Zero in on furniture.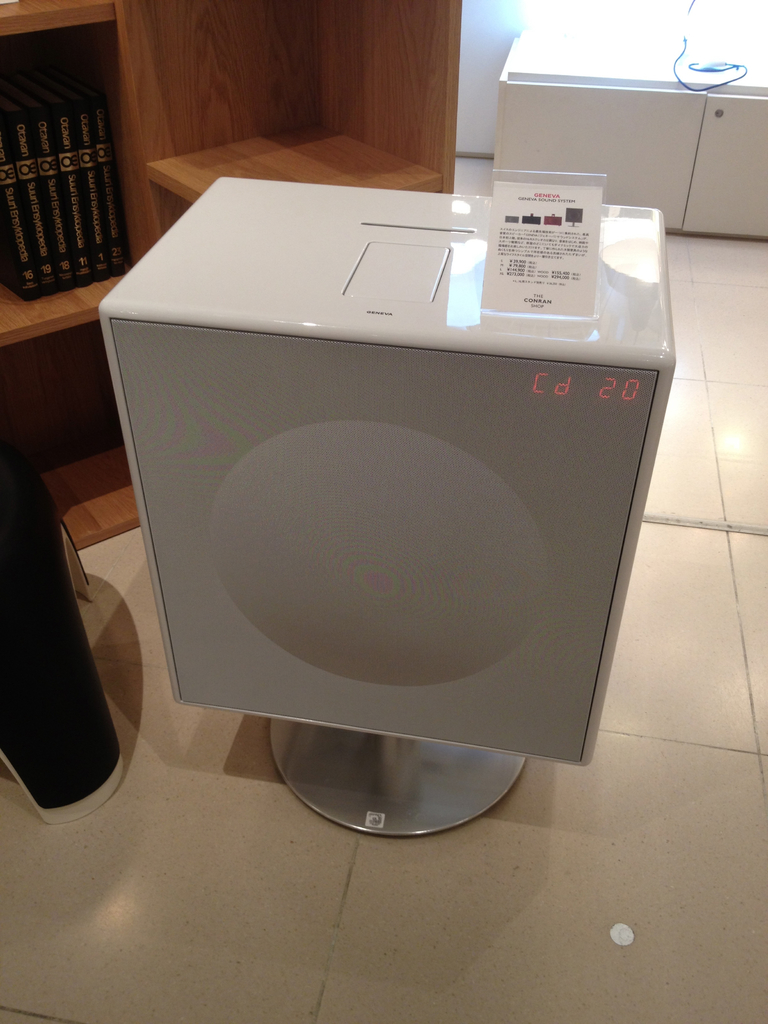
Zeroed in: detection(0, 0, 464, 554).
